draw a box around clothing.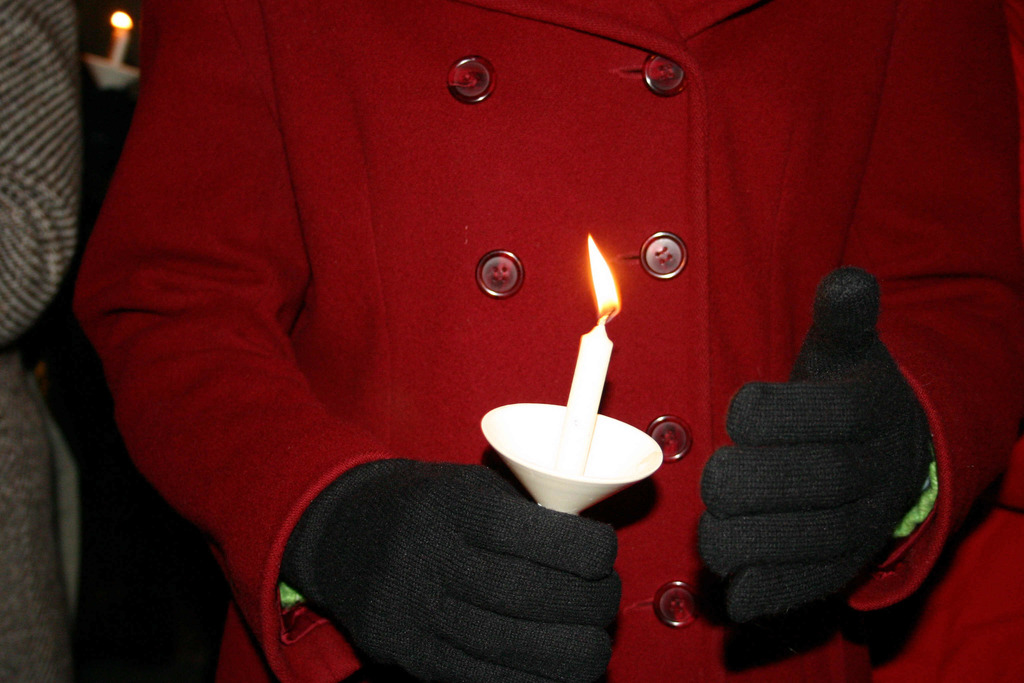
{"left": 65, "top": 0, "right": 1021, "bottom": 682}.
